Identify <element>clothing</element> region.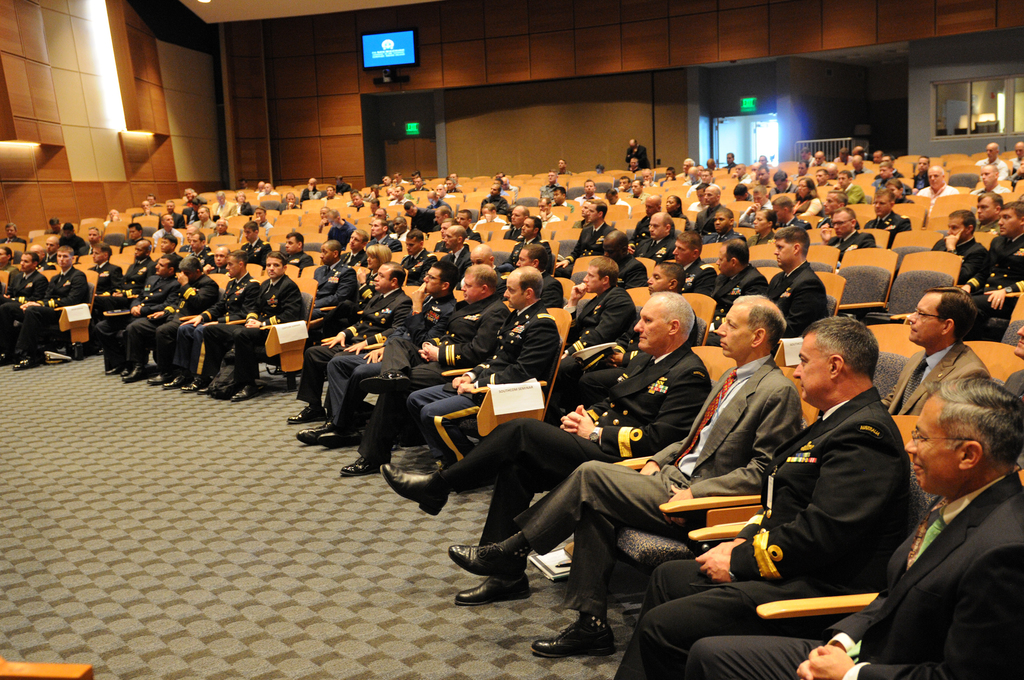
Region: bbox=(204, 280, 244, 349).
